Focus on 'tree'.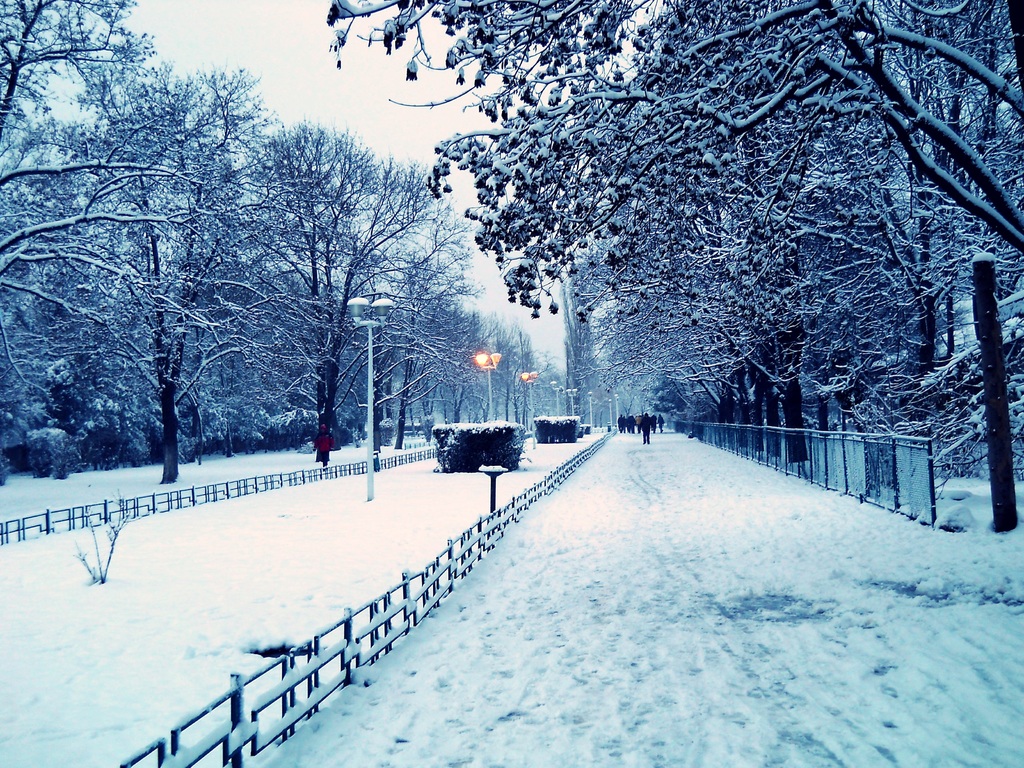
Focused at bbox=[0, 0, 221, 493].
